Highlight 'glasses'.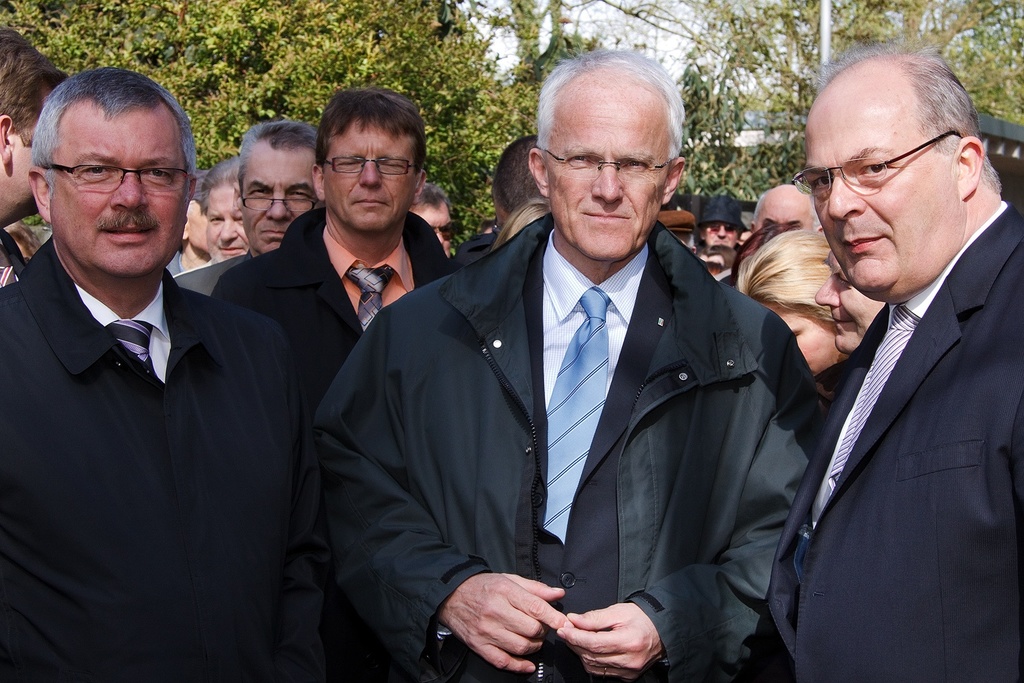
Highlighted region: (327,158,415,176).
